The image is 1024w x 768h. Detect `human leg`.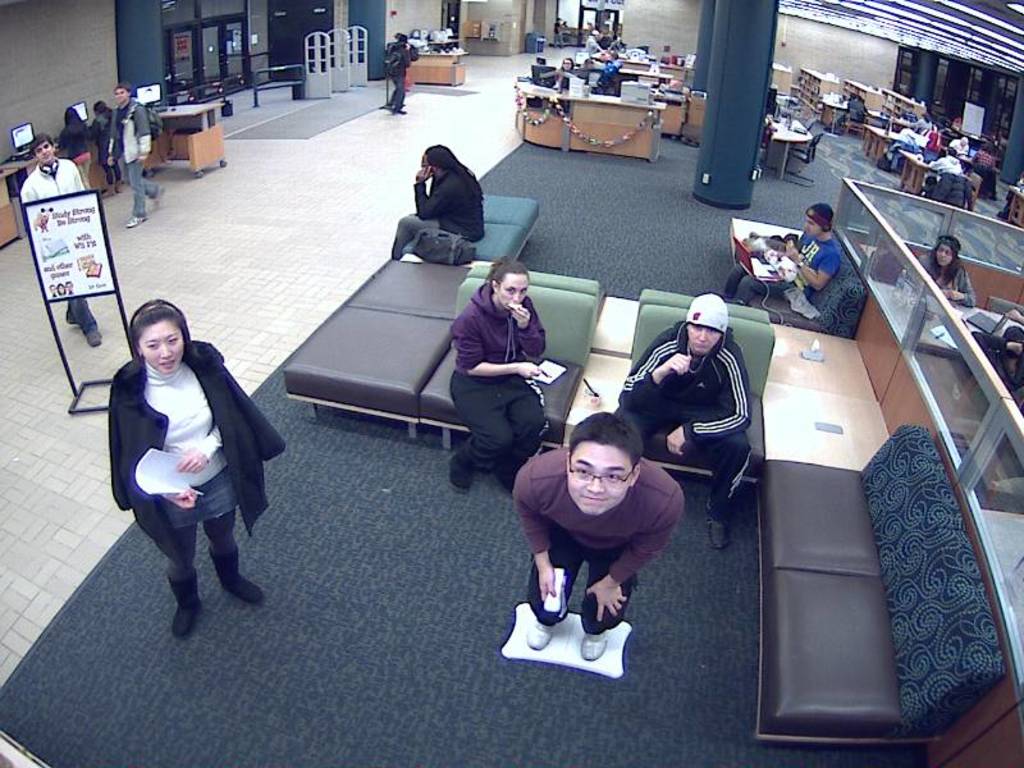
Detection: <region>394, 215, 443, 251</region>.
